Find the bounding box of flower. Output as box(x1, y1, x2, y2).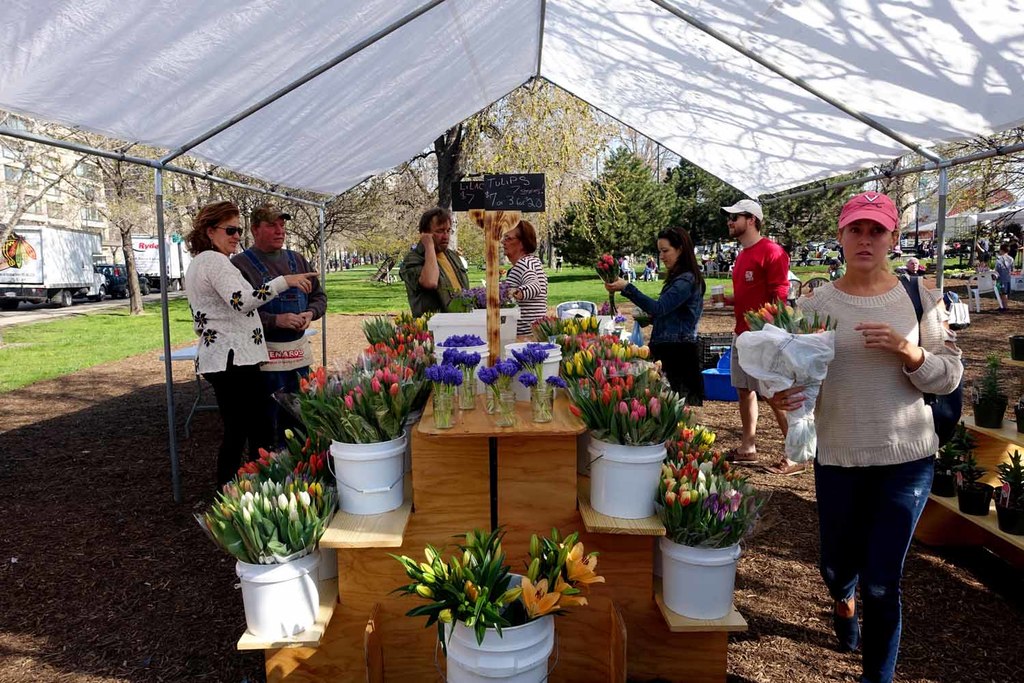
box(554, 539, 608, 585).
